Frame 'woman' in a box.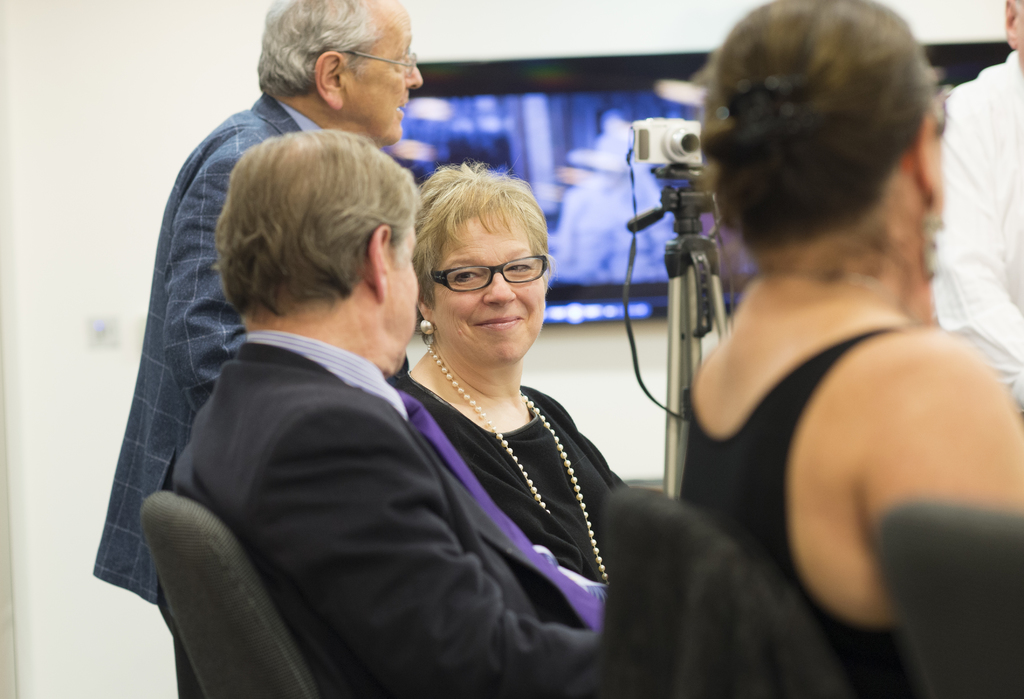
[394, 155, 628, 584].
